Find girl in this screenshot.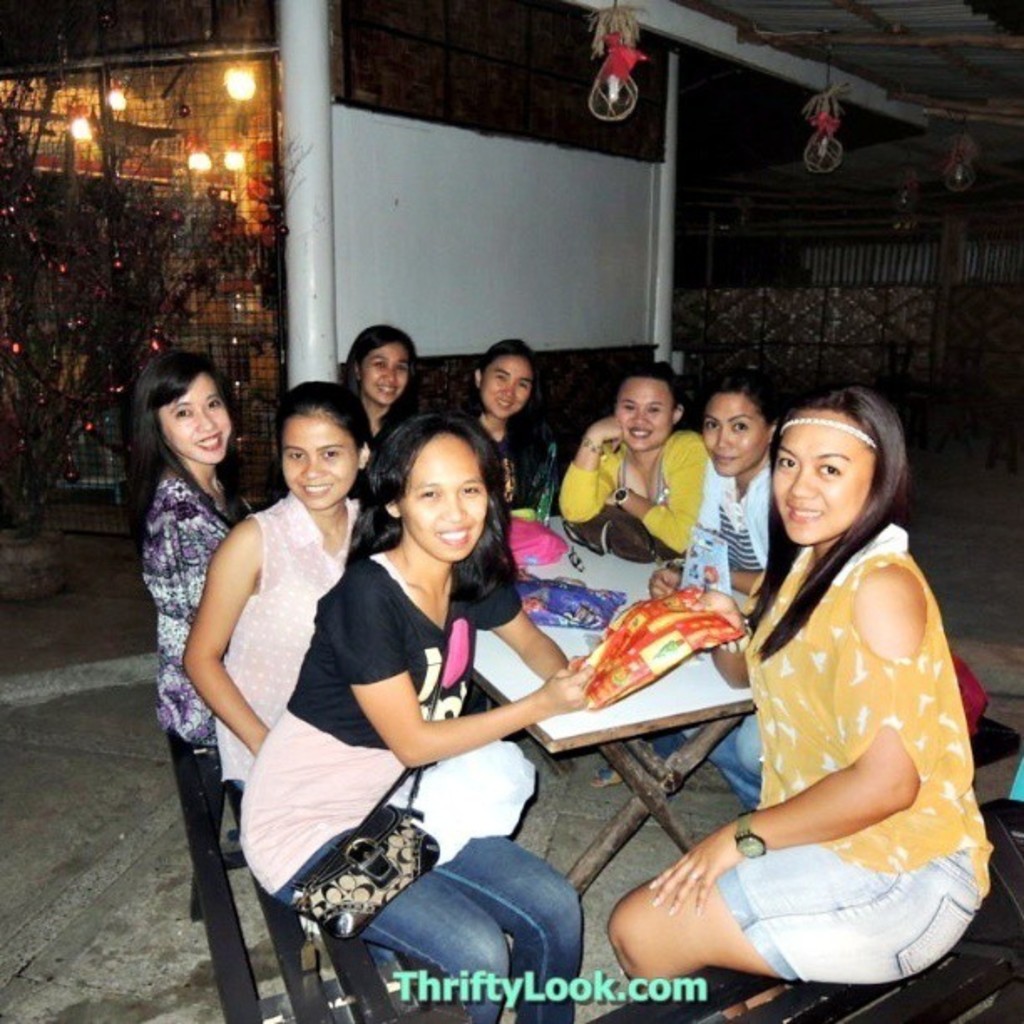
The bounding box for girl is [238, 412, 596, 1022].
